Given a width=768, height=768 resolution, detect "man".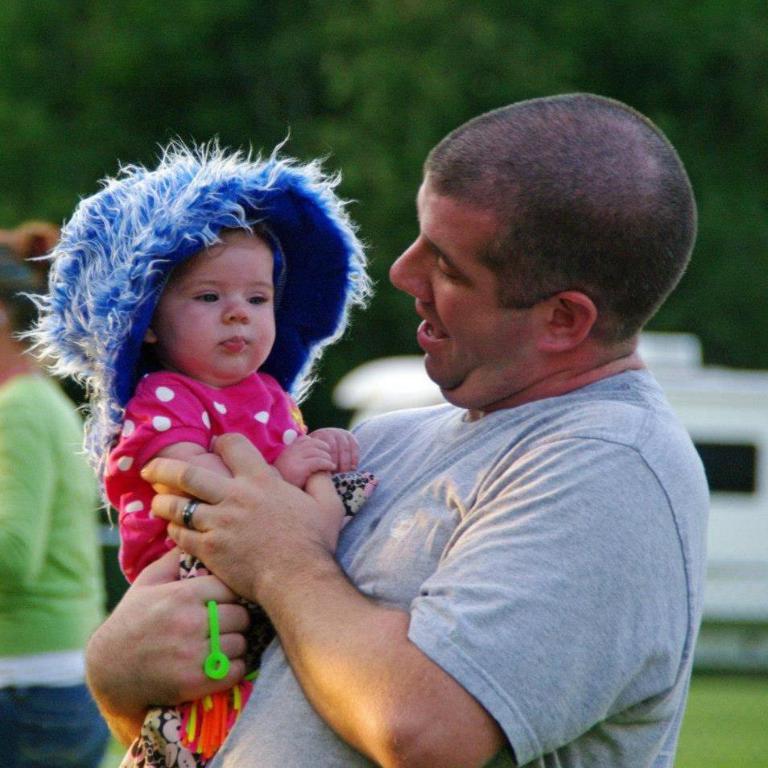
Rect(81, 91, 712, 767).
